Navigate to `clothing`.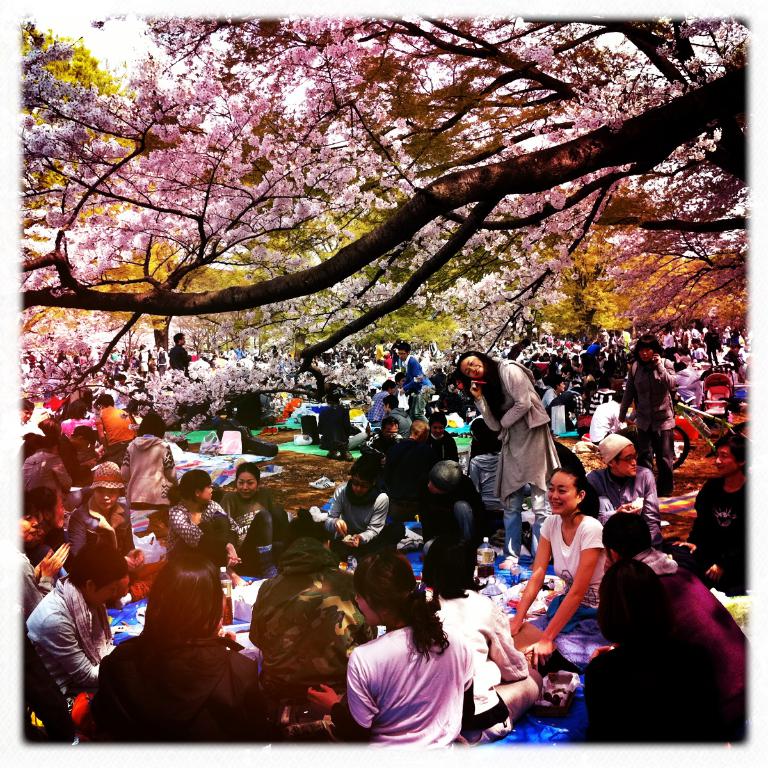
Navigation target: l=583, t=554, r=746, b=724.
